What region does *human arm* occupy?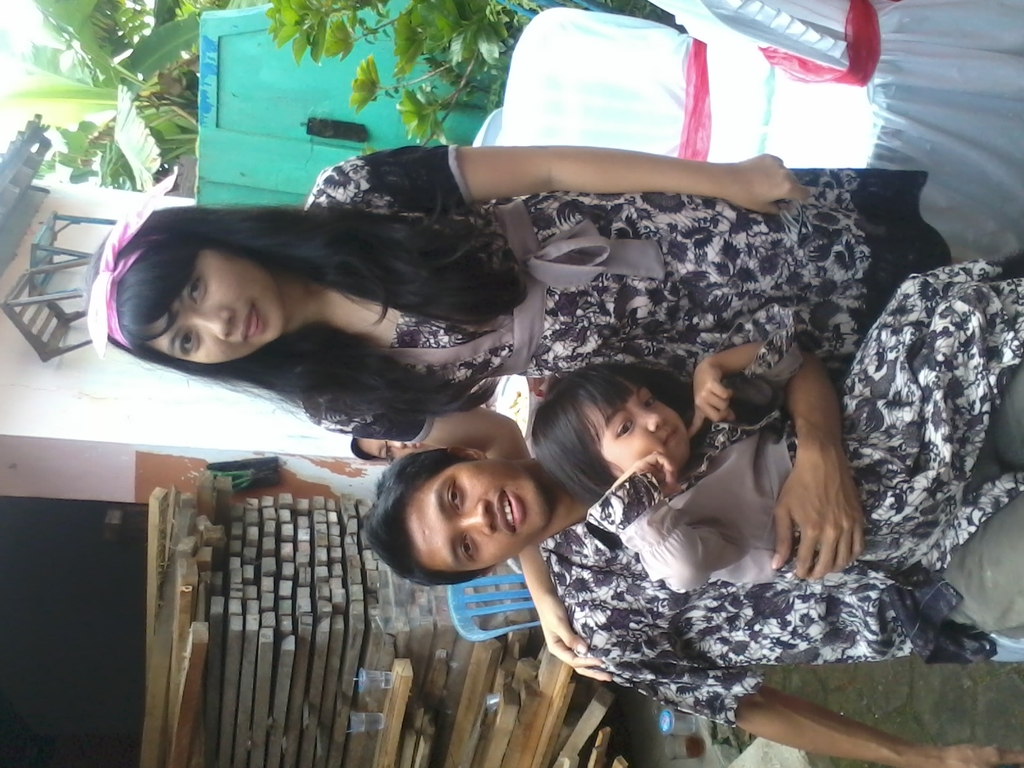
bbox=(620, 447, 737, 575).
